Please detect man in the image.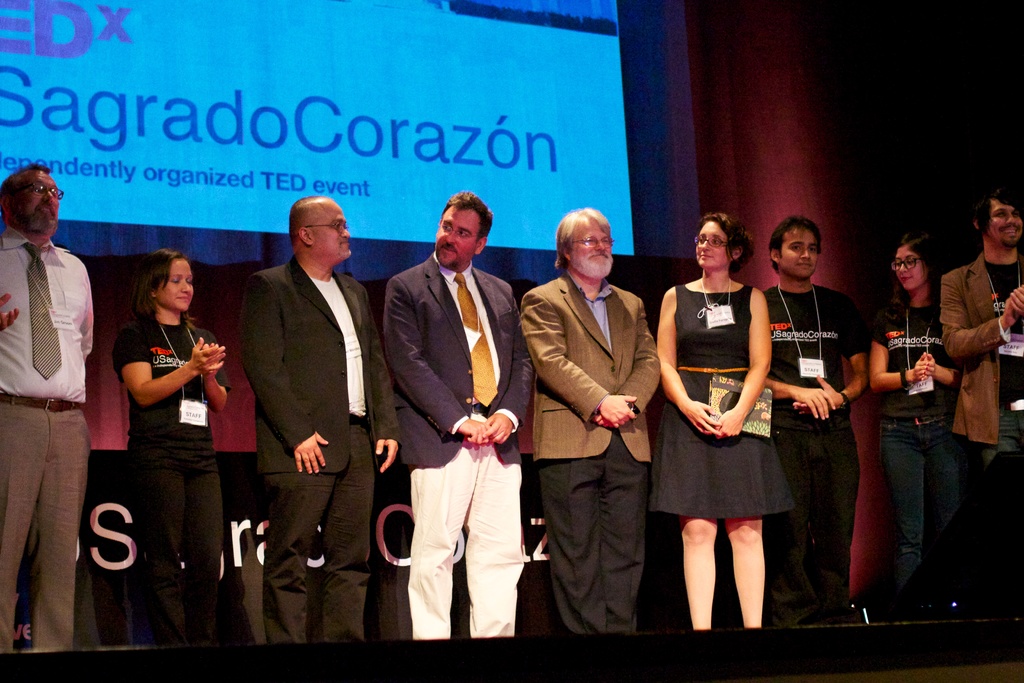
0, 168, 93, 650.
